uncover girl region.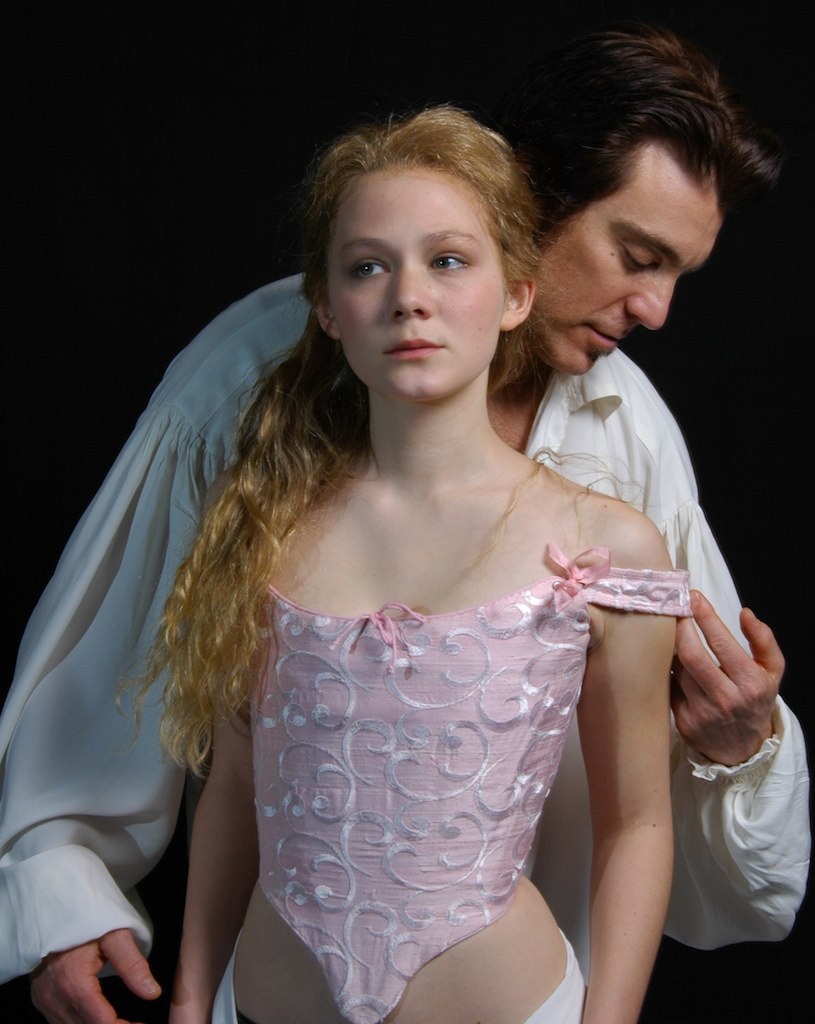
Uncovered: (116,103,685,1023).
